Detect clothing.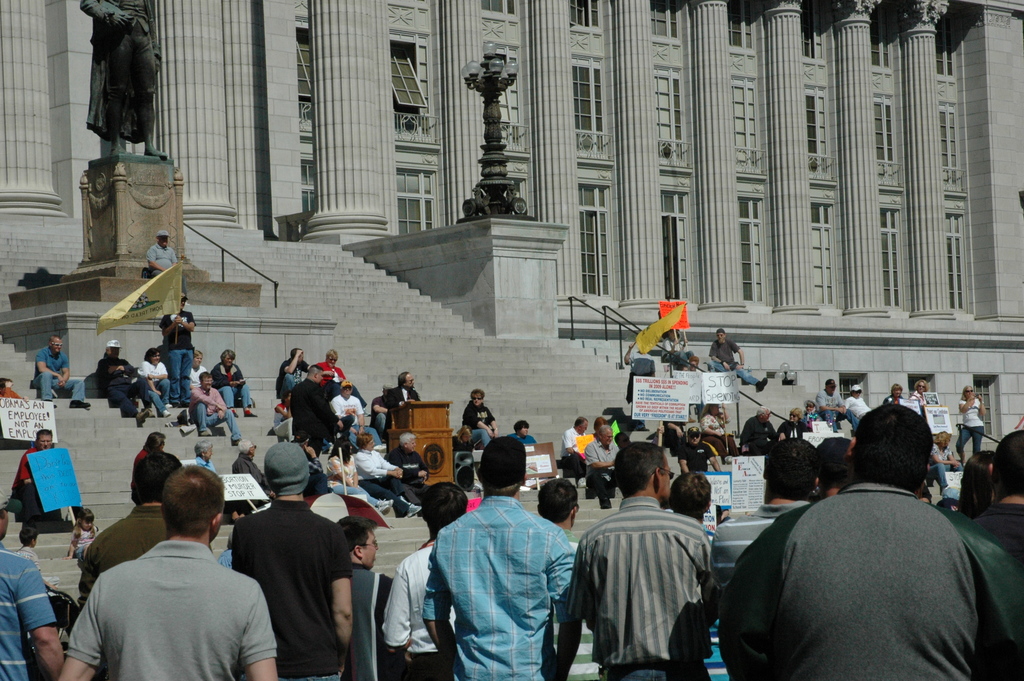
Detected at 14 440 93 537.
